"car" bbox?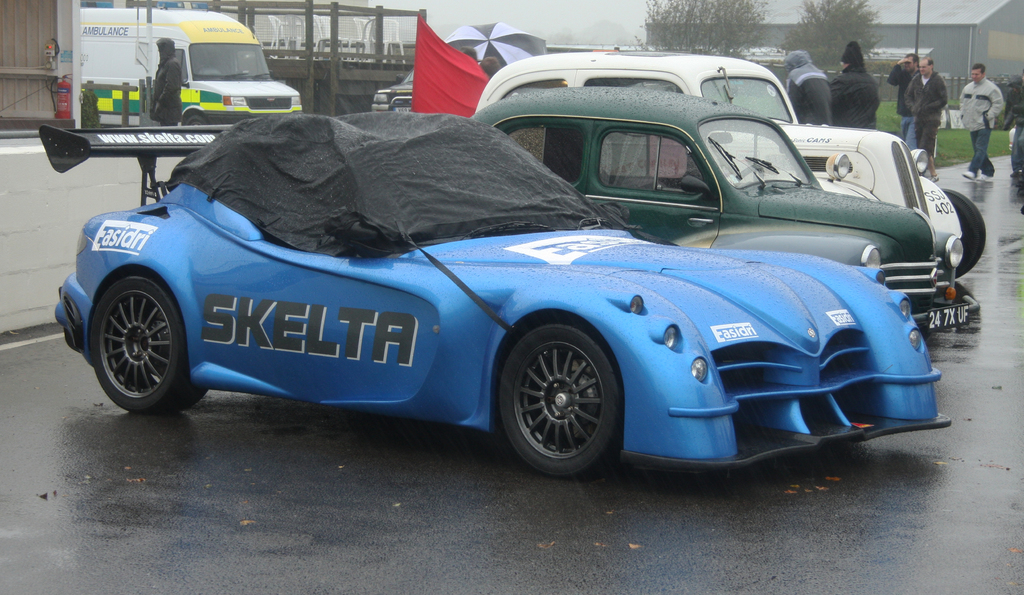
[left=474, top=54, right=986, bottom=305]
